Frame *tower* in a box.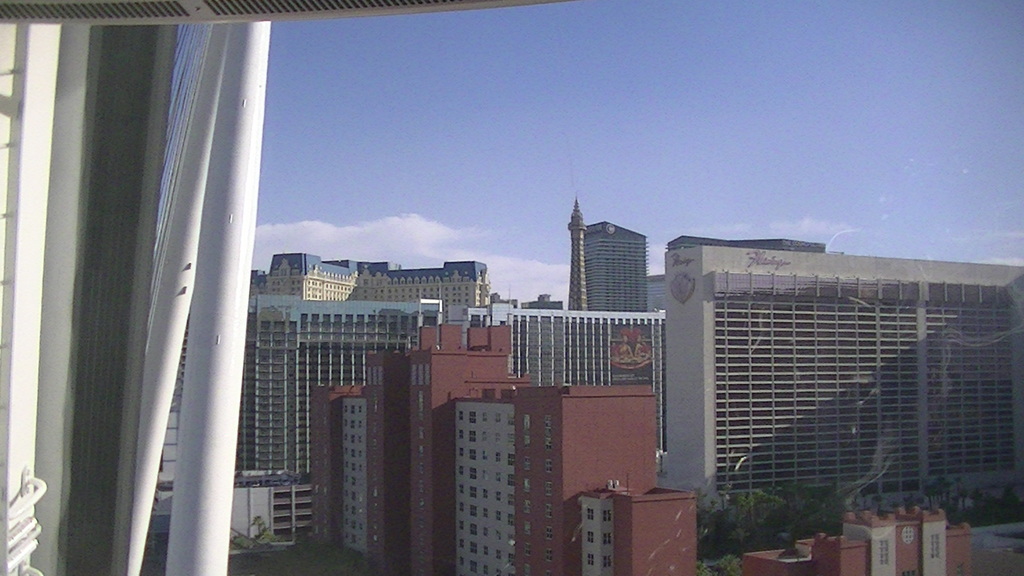
584 228 645 314.
